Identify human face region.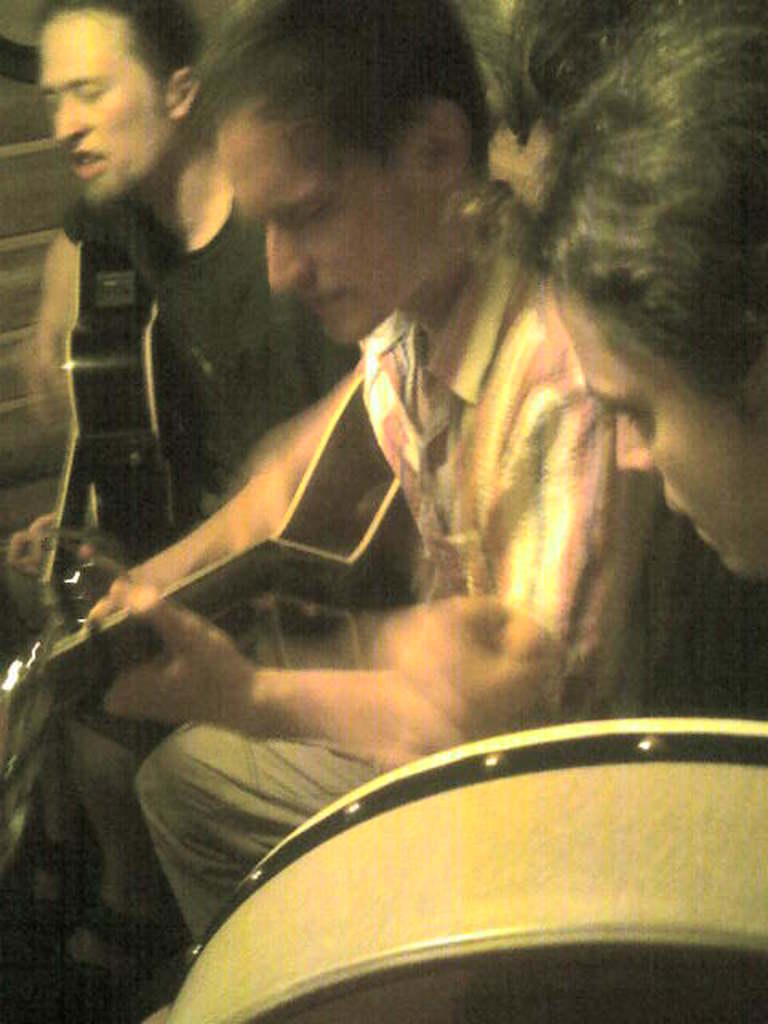
Region: 232, 115, 446, 346.
